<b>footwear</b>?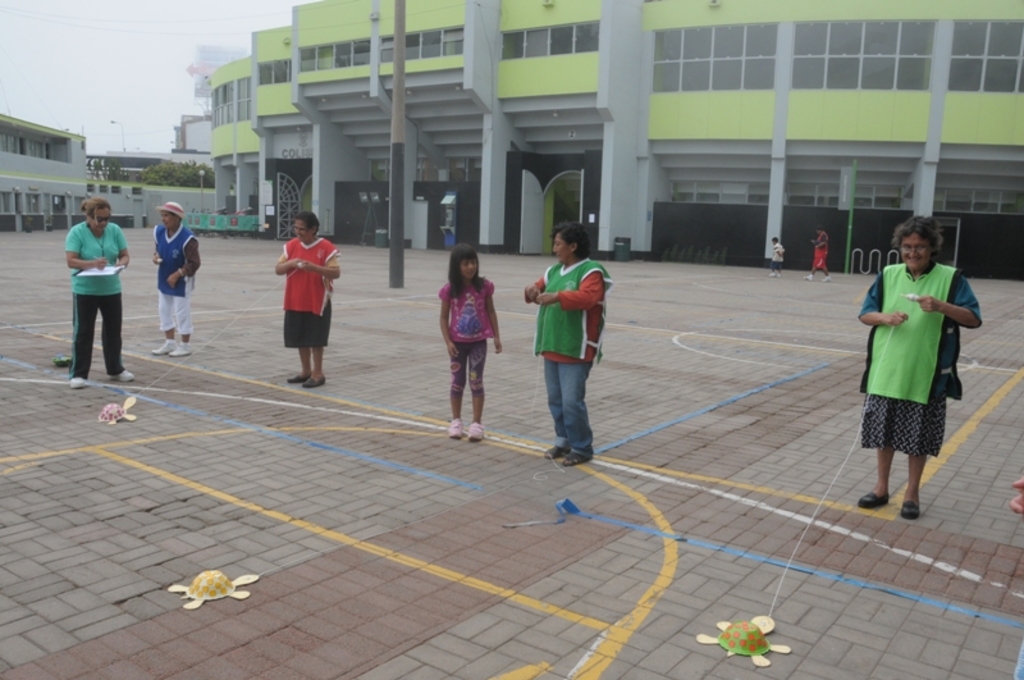
(285,370,307,387)
